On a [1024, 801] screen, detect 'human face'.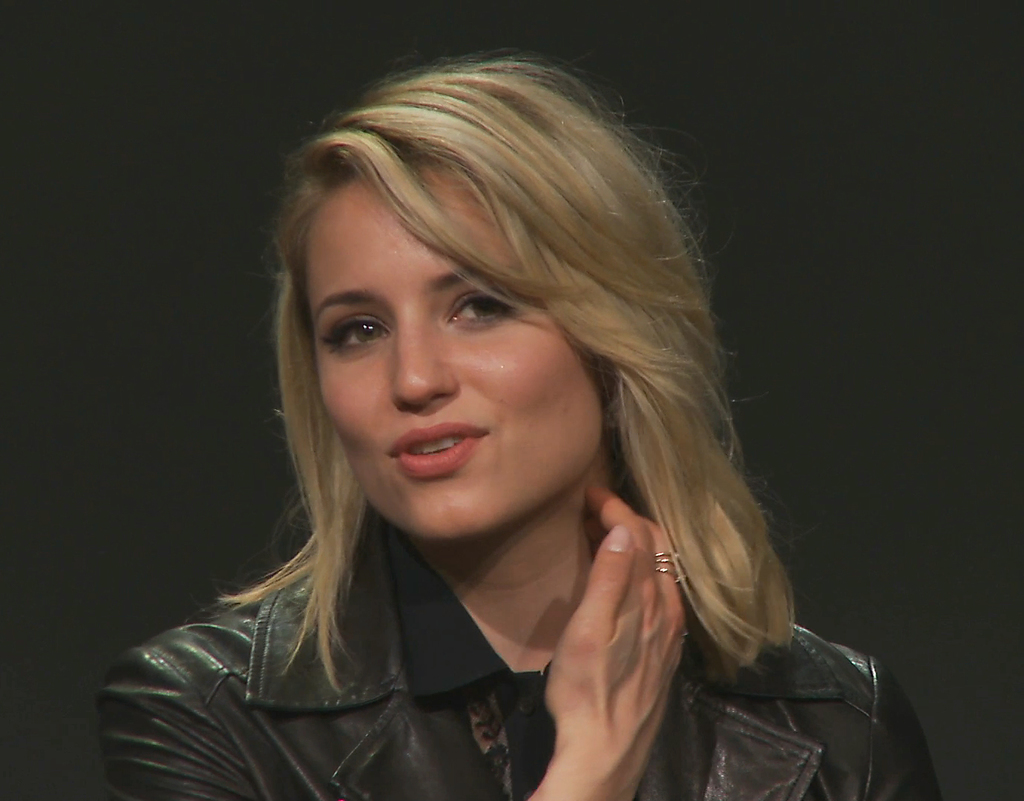
bbox=(305, 159, 605, 539).
